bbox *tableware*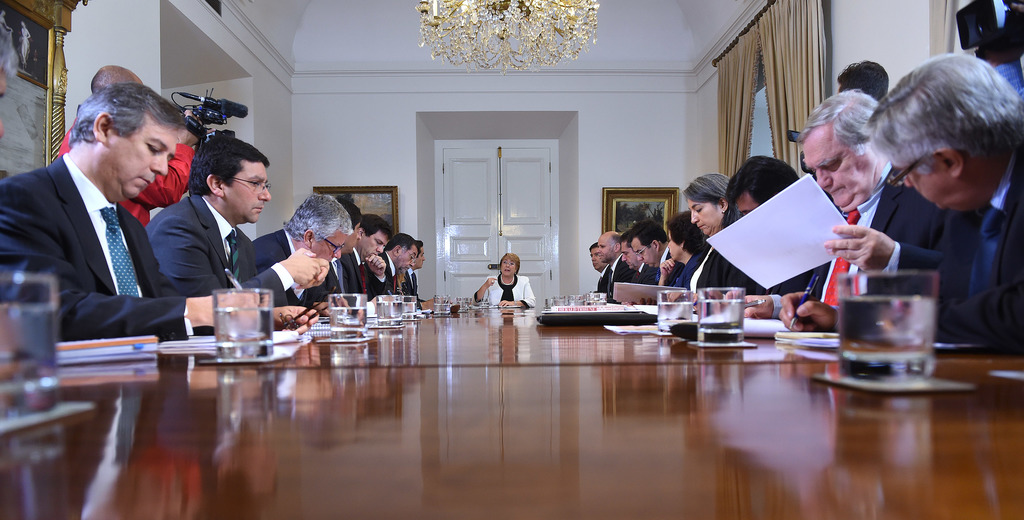
Rect(554, 294, 563, 306)
